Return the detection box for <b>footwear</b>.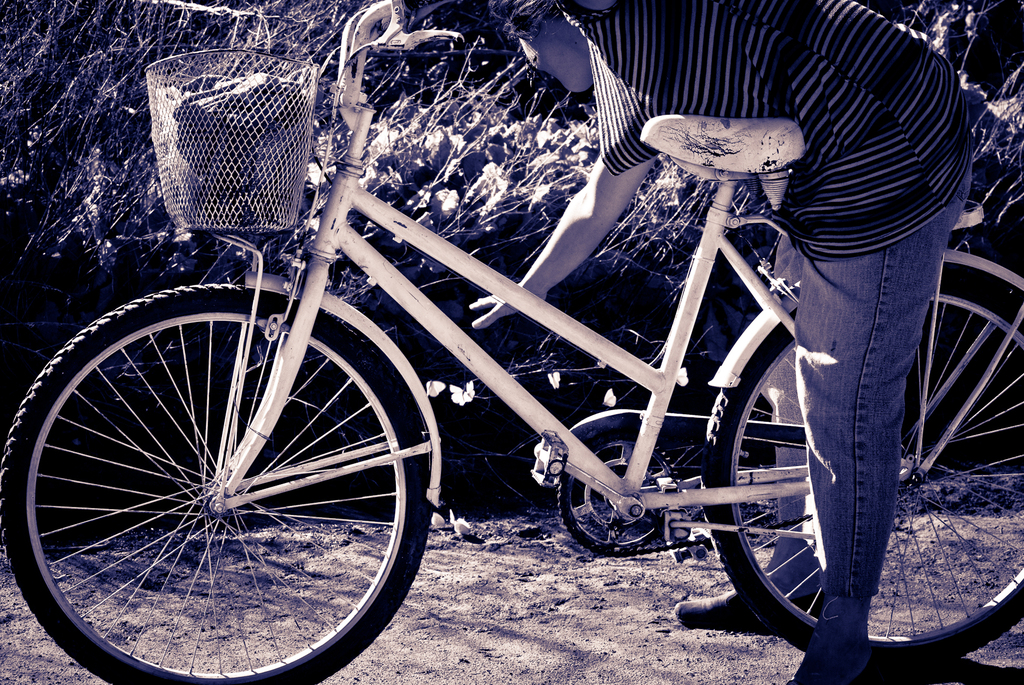
crop(782, 658, 872, 684).
